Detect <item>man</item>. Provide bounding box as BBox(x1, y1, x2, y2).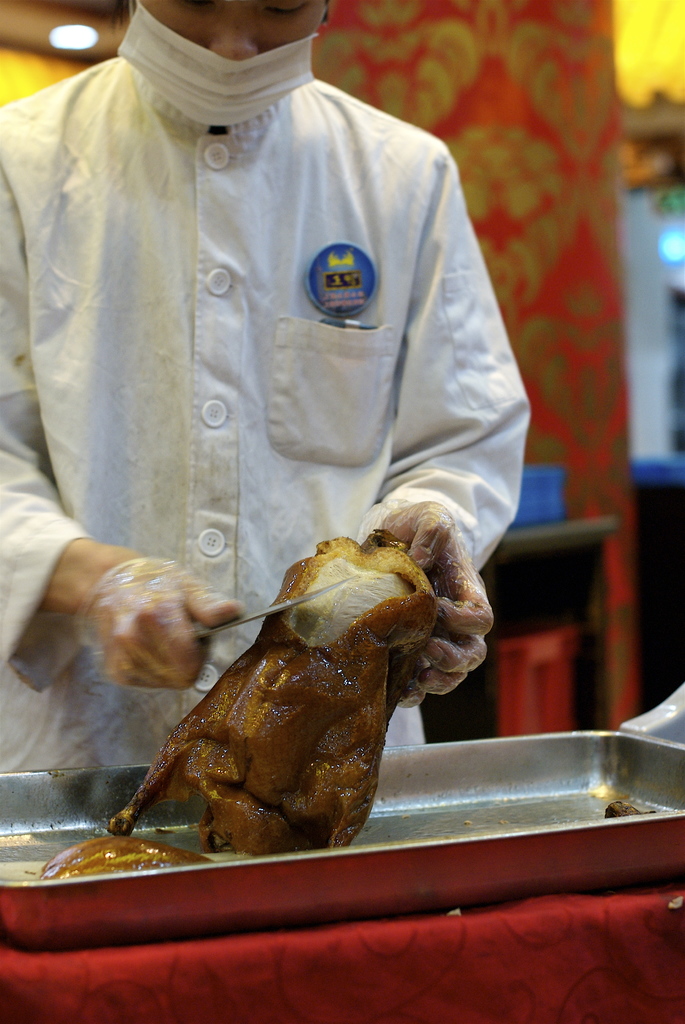
BBox(16, 0, 552, 771).
